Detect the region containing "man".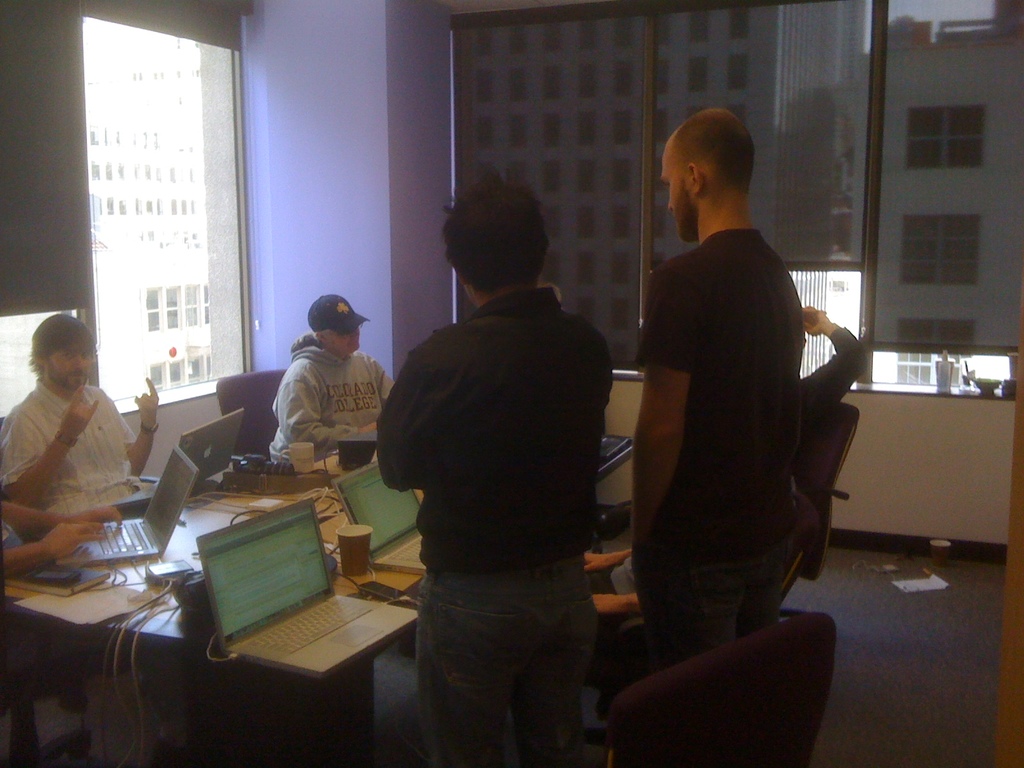
x1=0, y1=313, x2=161, y2=526.
